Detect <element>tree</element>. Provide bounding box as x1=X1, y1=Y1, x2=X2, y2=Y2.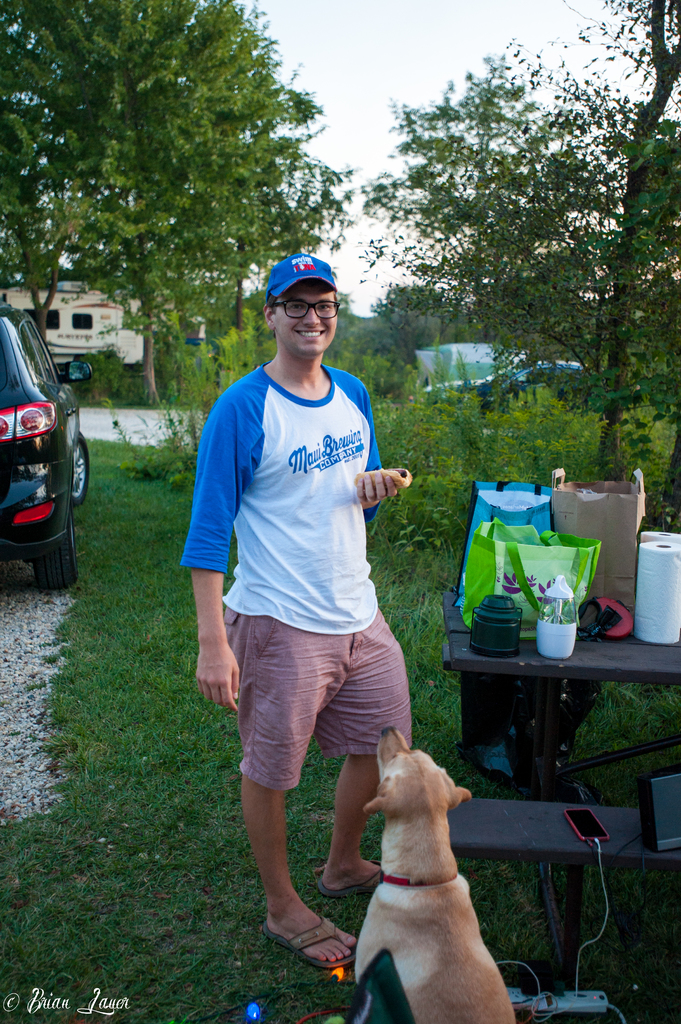
x1=357, y1=278, x2=483, y2=364.
